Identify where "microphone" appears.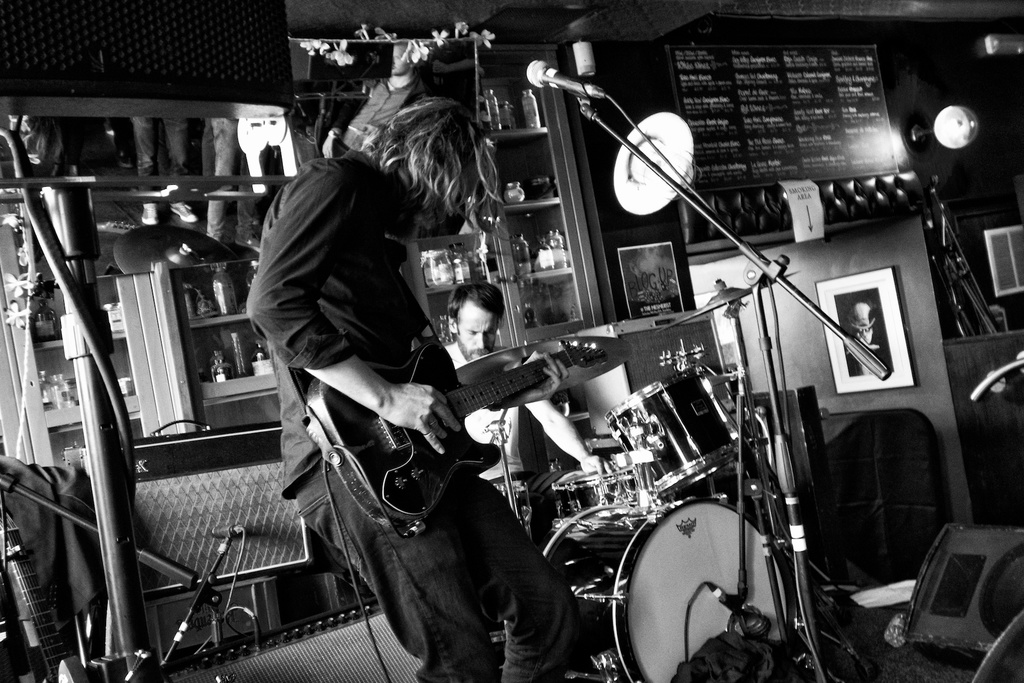
Appears at <bbox>706, 580, 776, 642</bbox>.
